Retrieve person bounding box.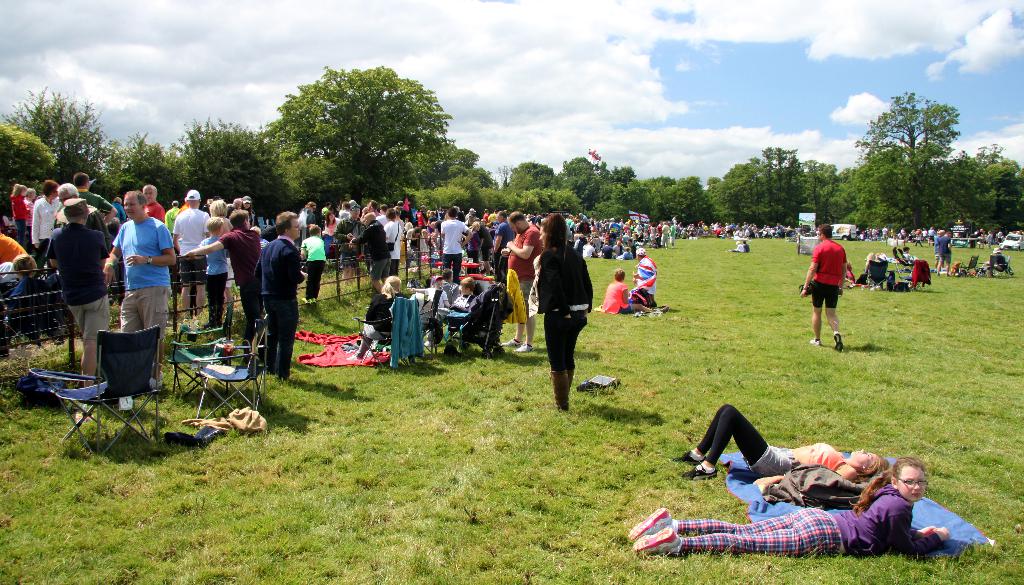
Bounding box: locate(624, 454, 952, 561).
